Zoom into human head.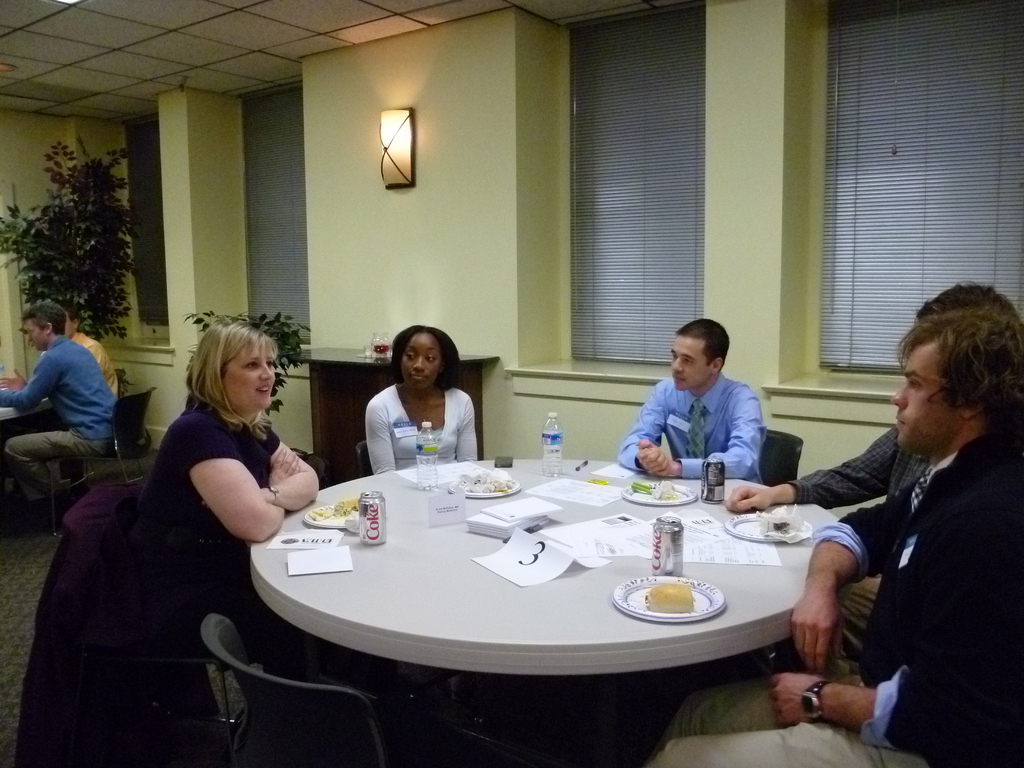
Zoom target: box(670, 319, 727, 393).
